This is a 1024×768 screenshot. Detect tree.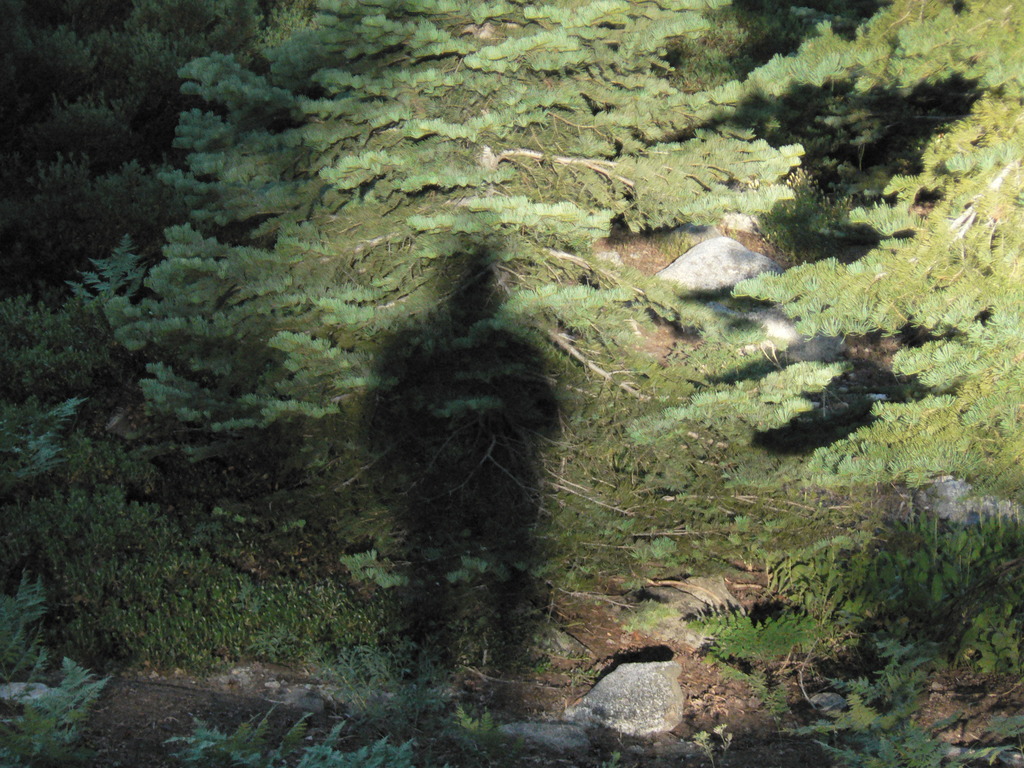
[0, 678, 115, 767].
